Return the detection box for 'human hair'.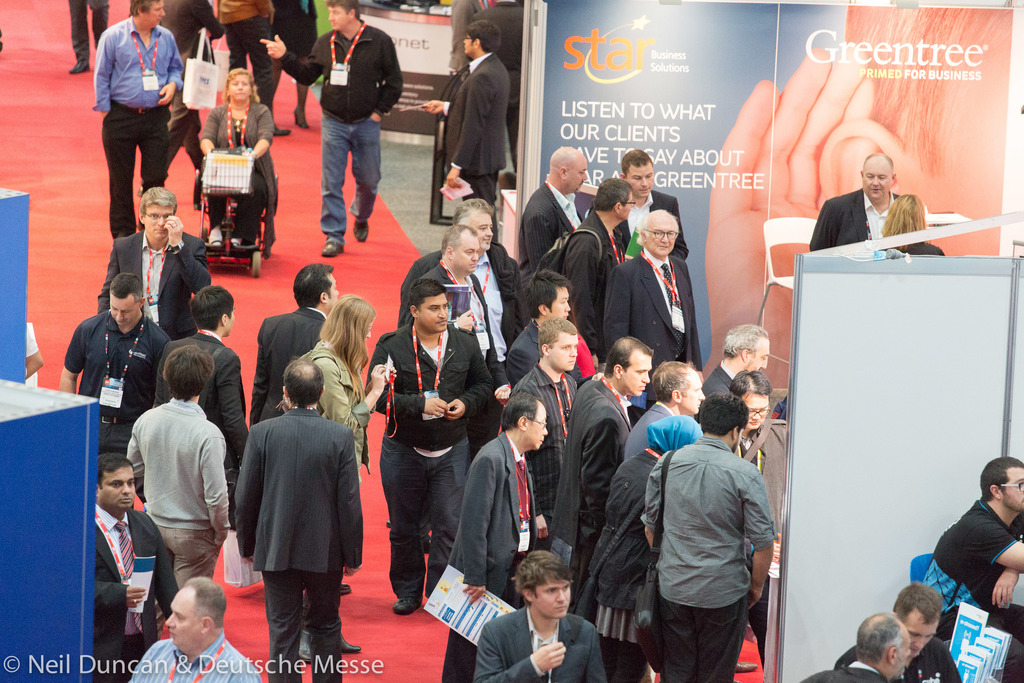
(863, 152, 893, 177).
